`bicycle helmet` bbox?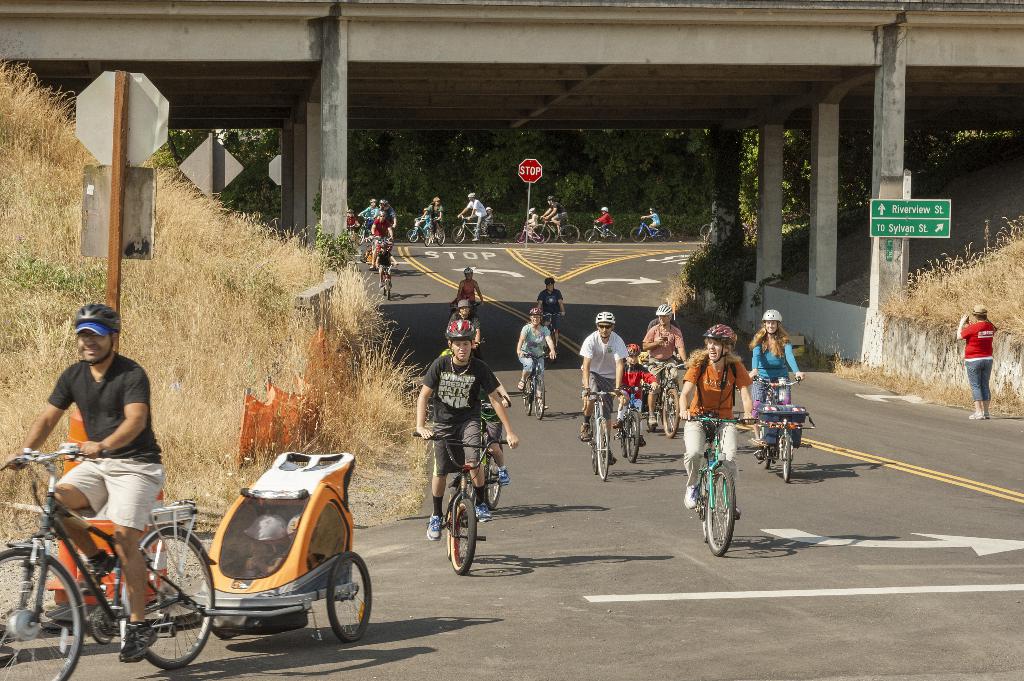
<region>73, 307, 122, 329</region>
